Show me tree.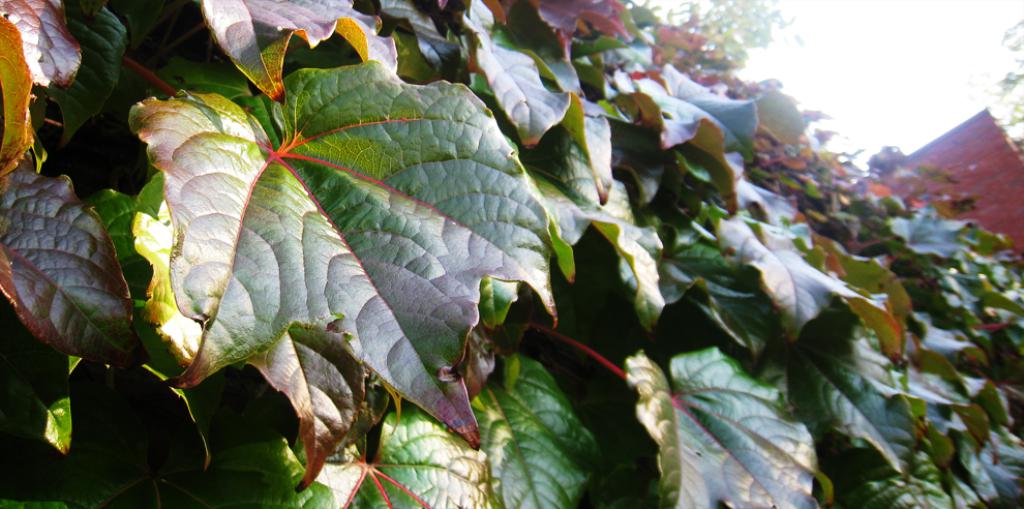
tree is here: left=0, top=0, right=1023, bottom=508.
